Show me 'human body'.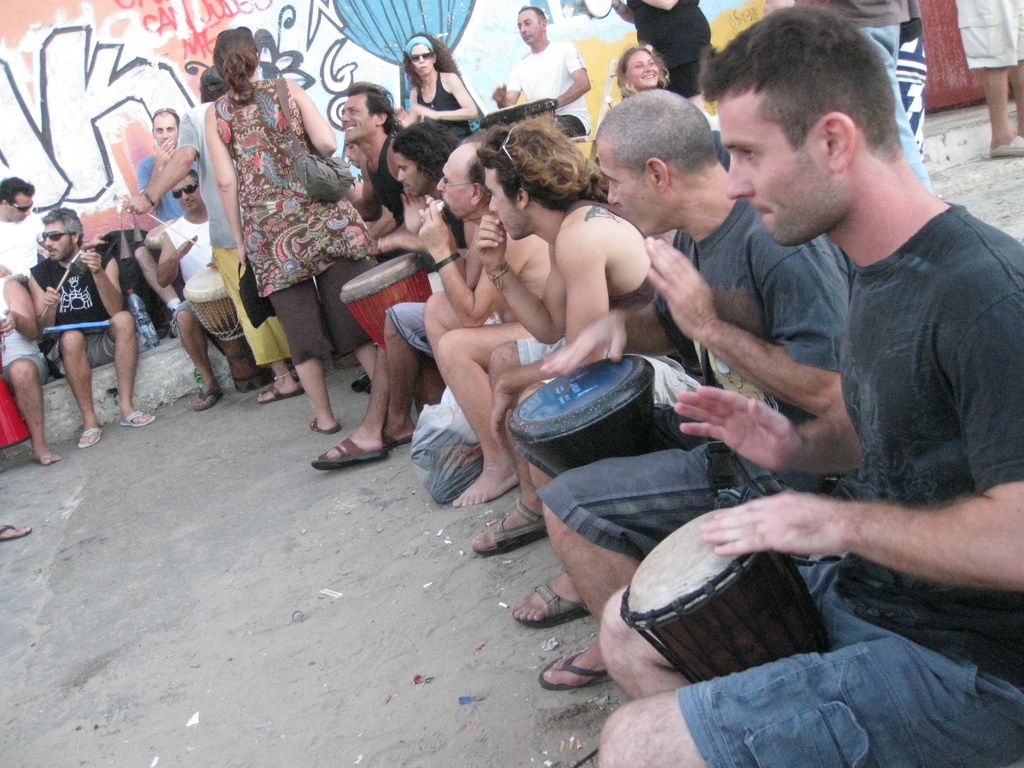
'human body' is here: pyautogui.locateOnScreen(612, 0, 703, 100).
